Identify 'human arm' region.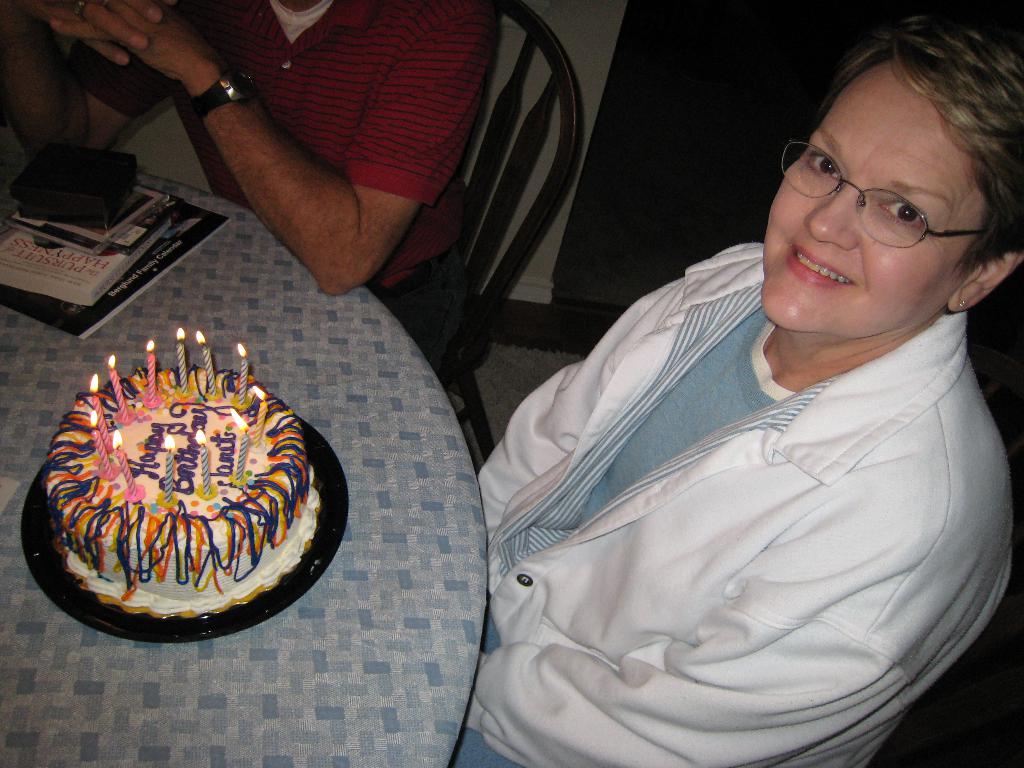
Region: x1=0, y1=0, x2=187, y2=170.
